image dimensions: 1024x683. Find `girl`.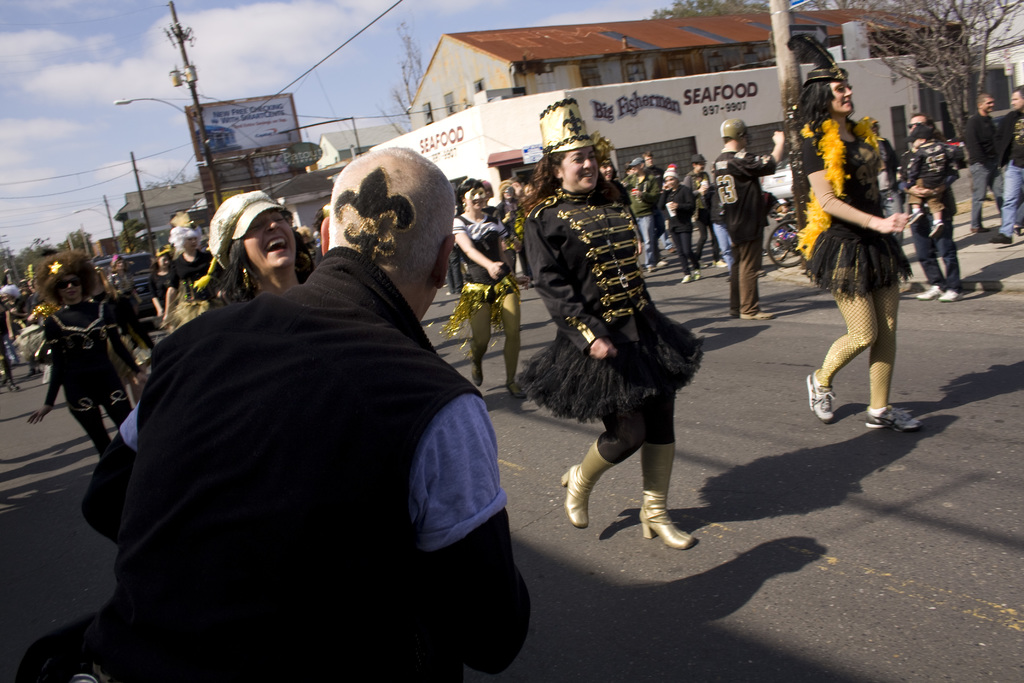
[x1=156, y1=235, x2=223, y2=334].
